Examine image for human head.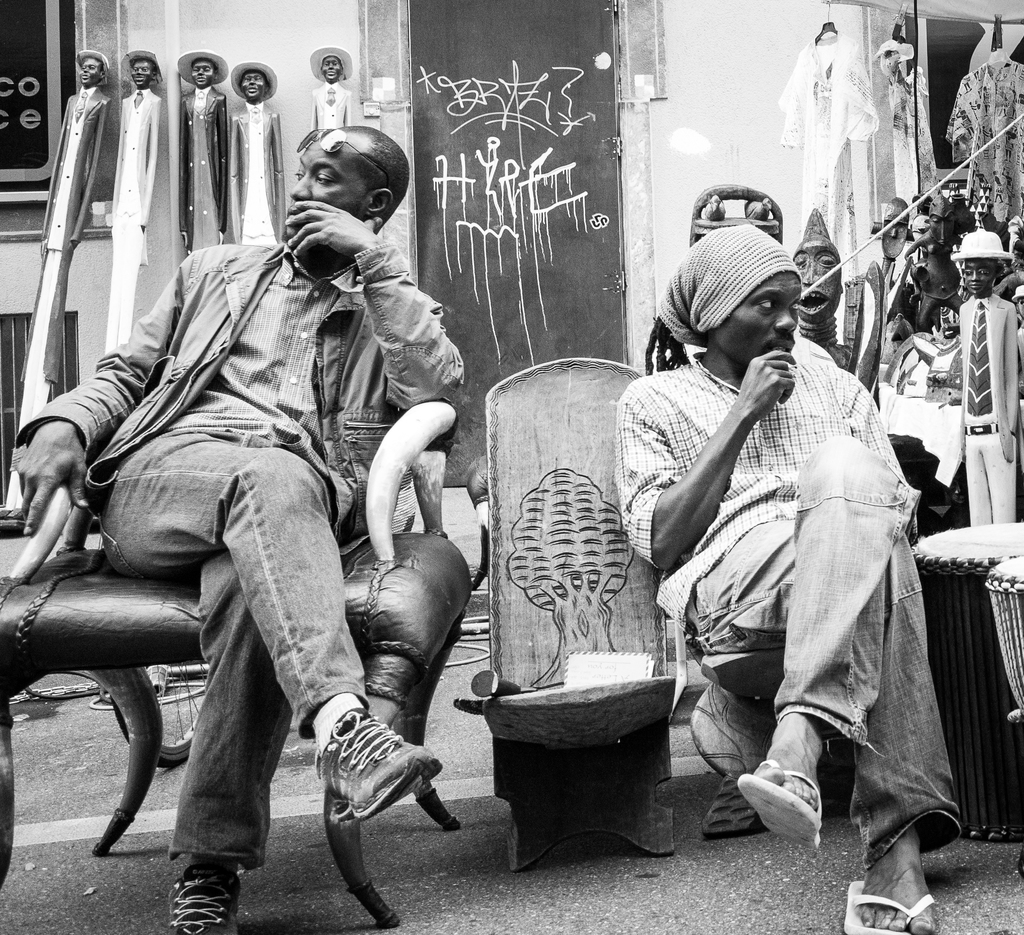
Examination result: (left=660, top=224, right=801, bottom=370).
